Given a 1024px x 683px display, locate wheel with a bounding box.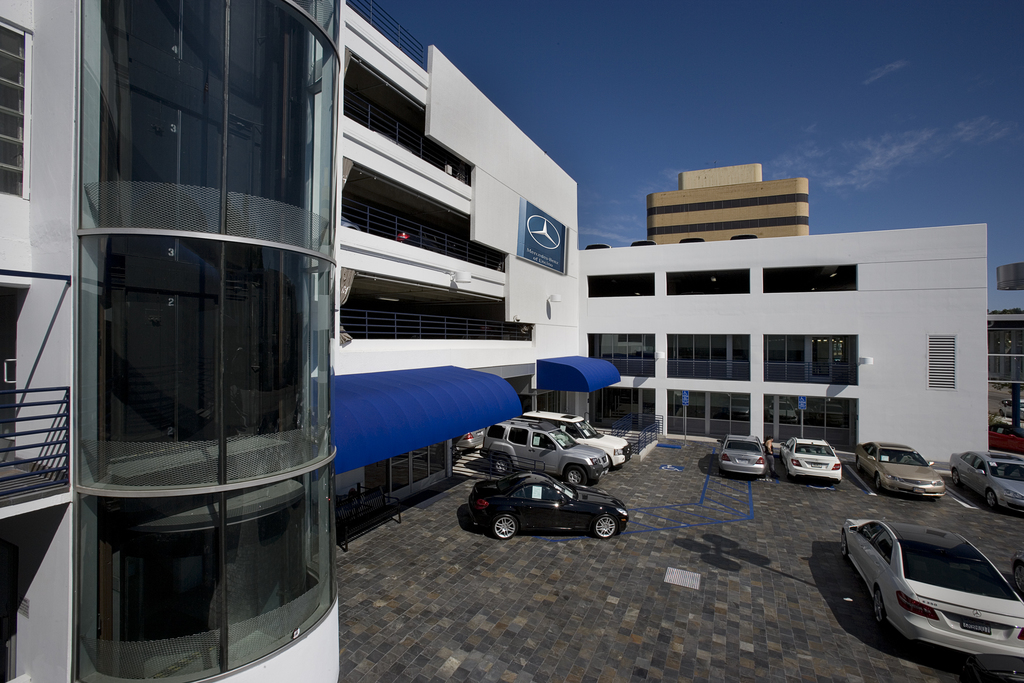
Located: [875,477,880,488].
